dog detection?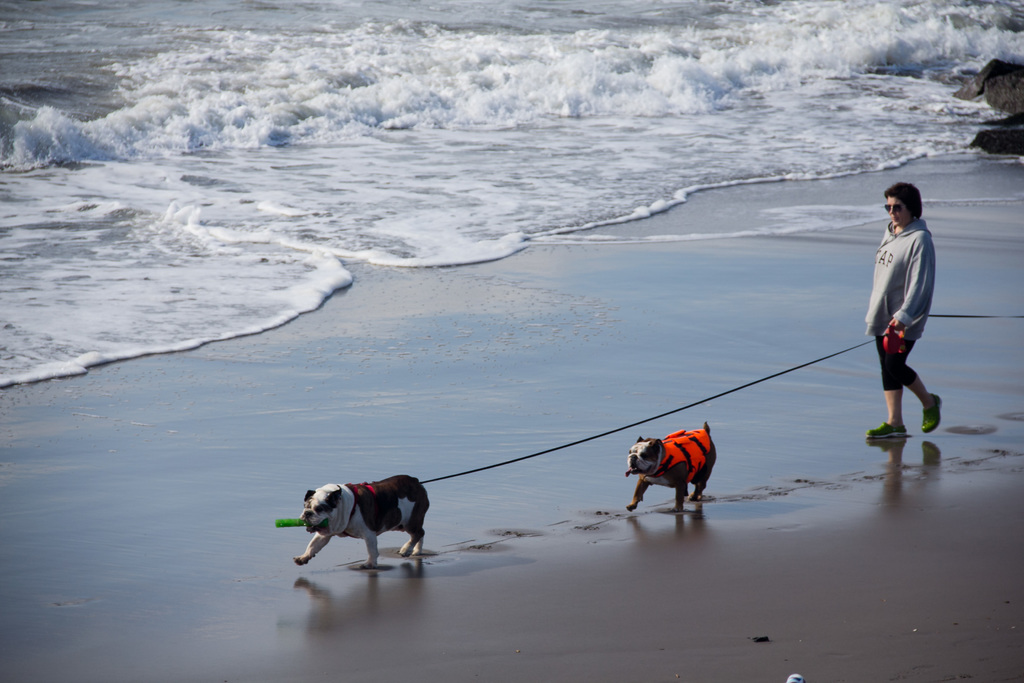
Rect(292, 473, 430, 567)
